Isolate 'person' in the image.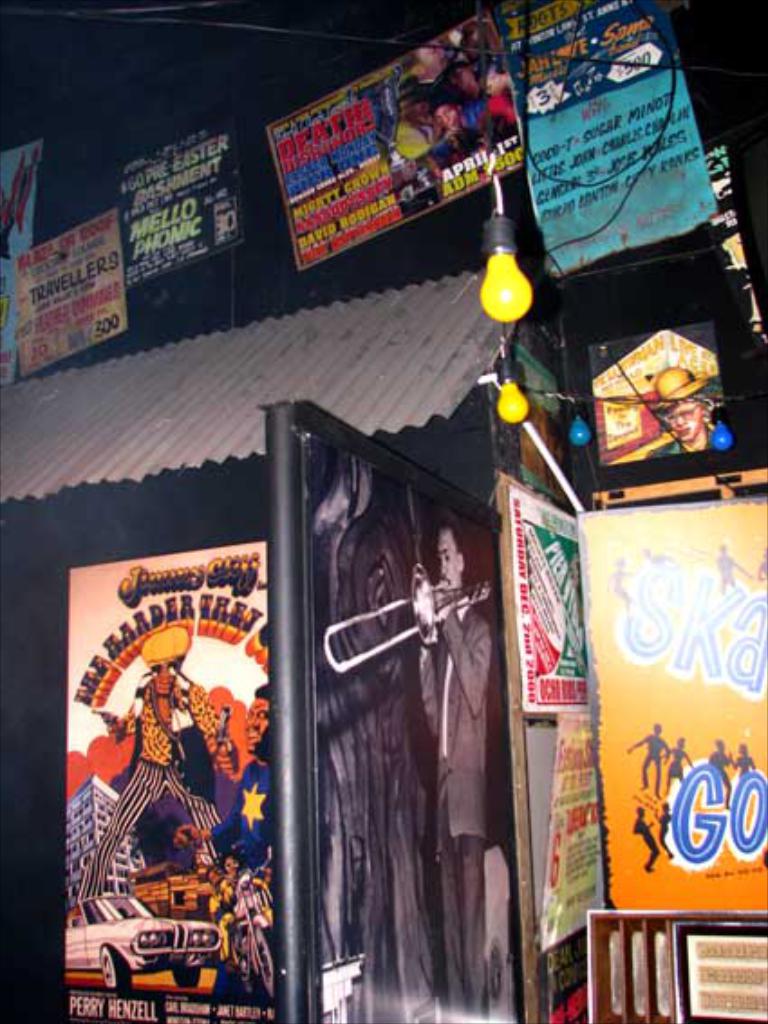
Isolated region: (175, 686, 275, 887).
